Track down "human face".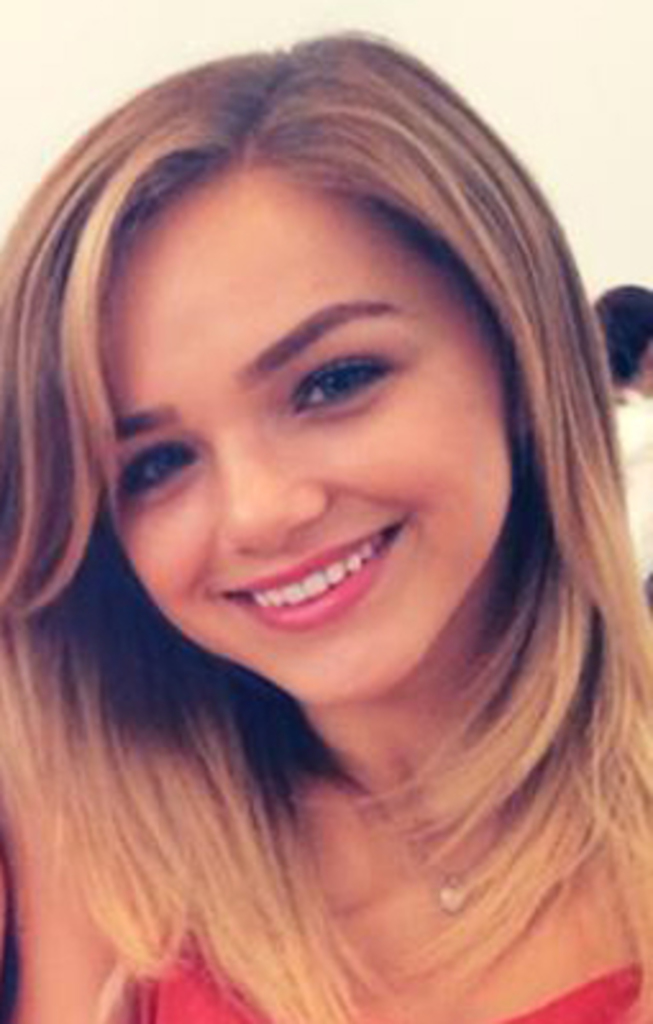
Tracked to bbox=(95, 189, 515, 707).
